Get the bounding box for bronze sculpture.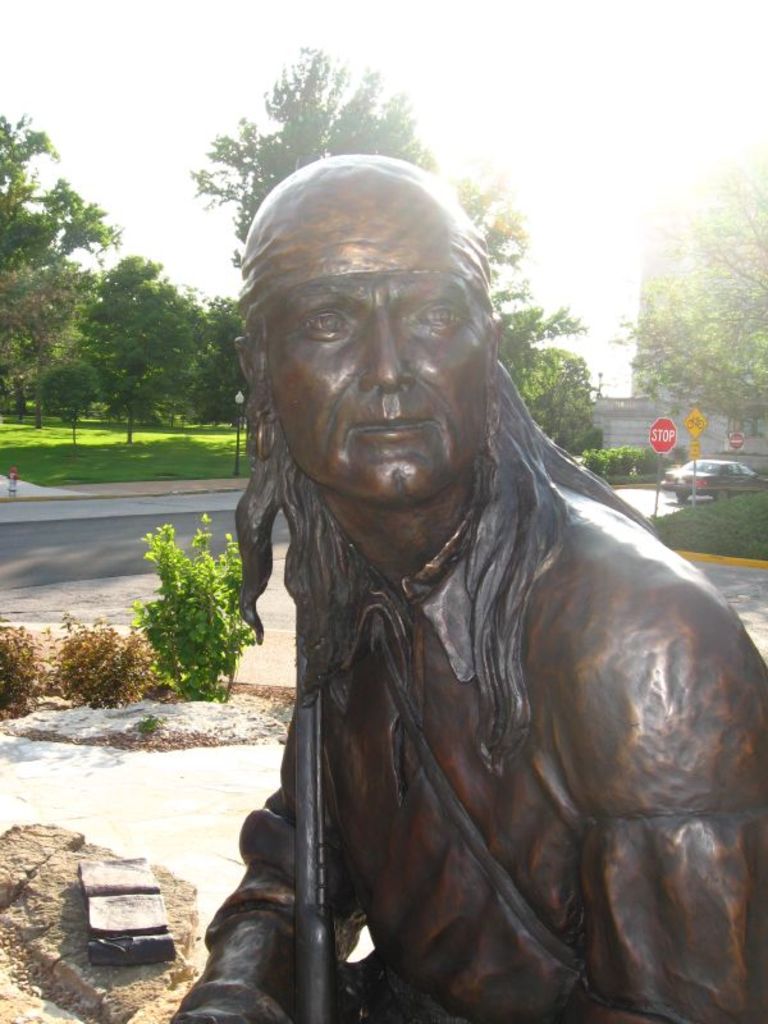
bbox(168, 143, 767, 1023).
